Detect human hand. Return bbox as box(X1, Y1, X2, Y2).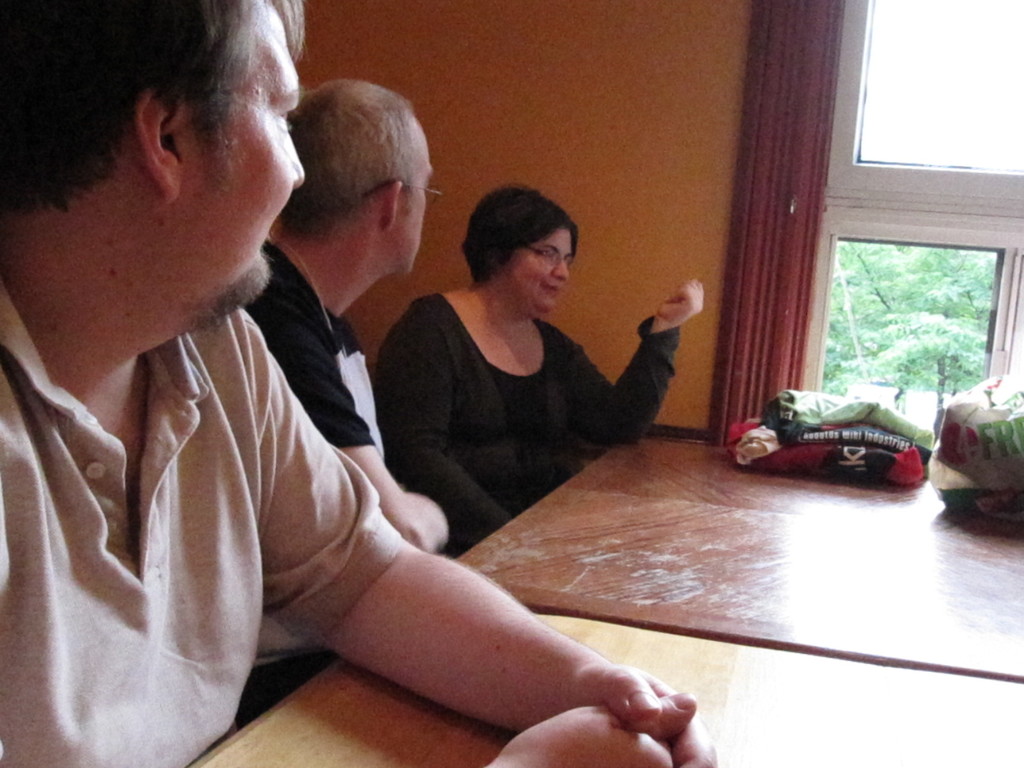
box(573, 663, 720, 767).
